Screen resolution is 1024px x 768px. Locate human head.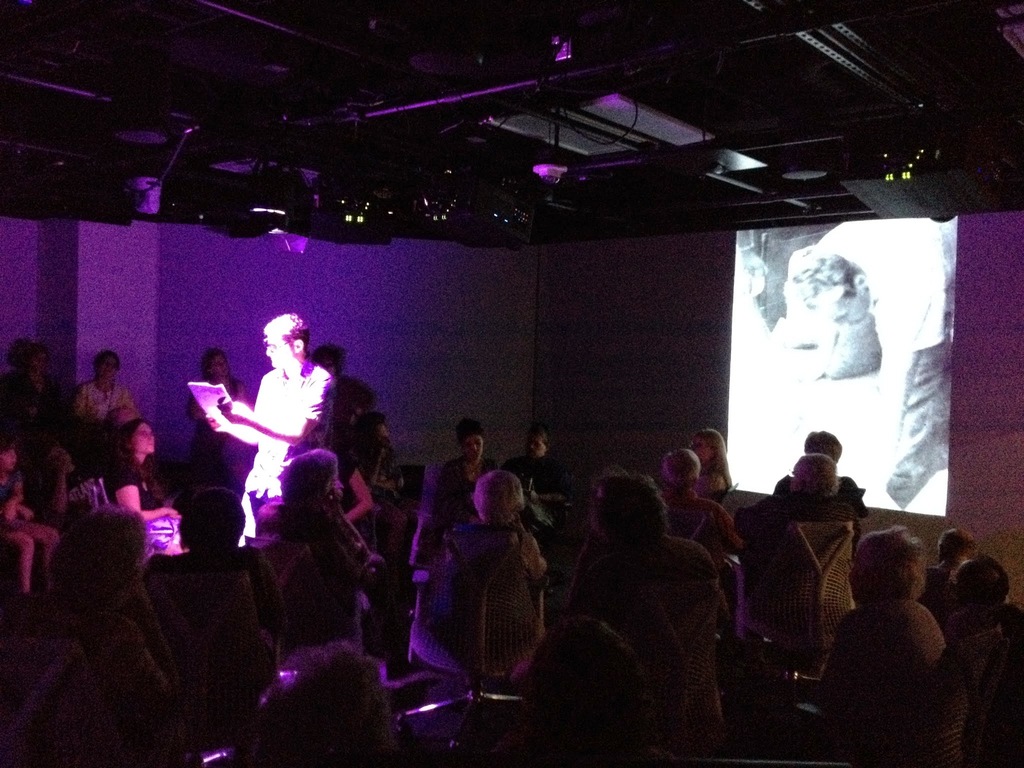
264, 314, 309, 369.
